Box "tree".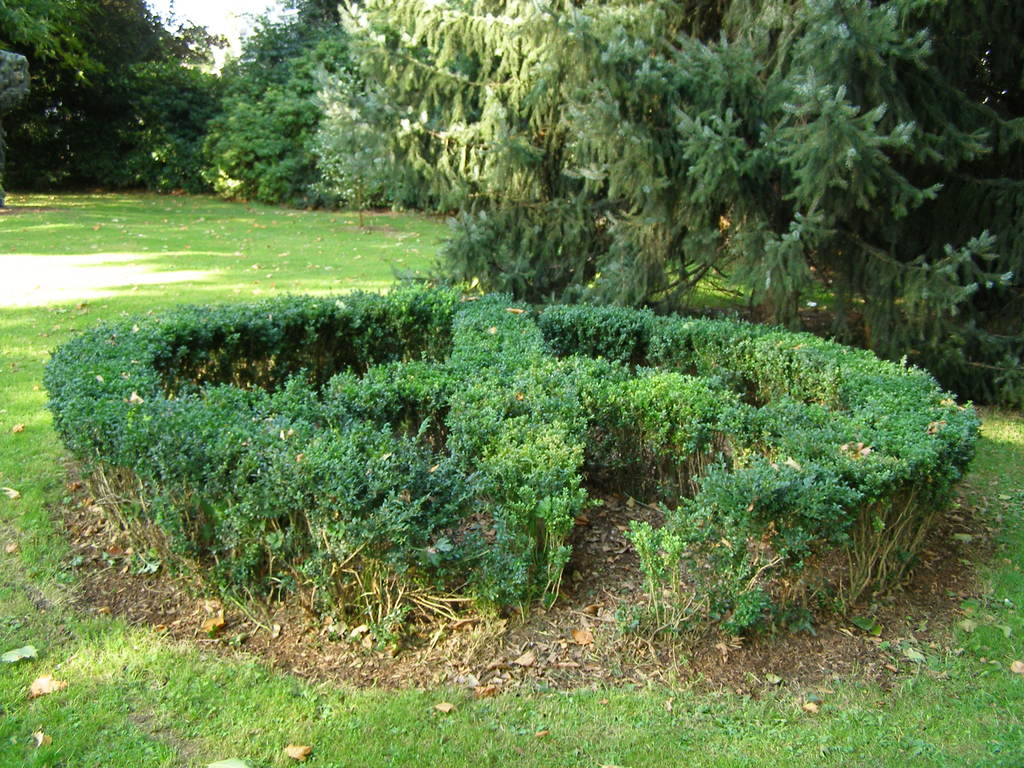
[321,0,661,220].
